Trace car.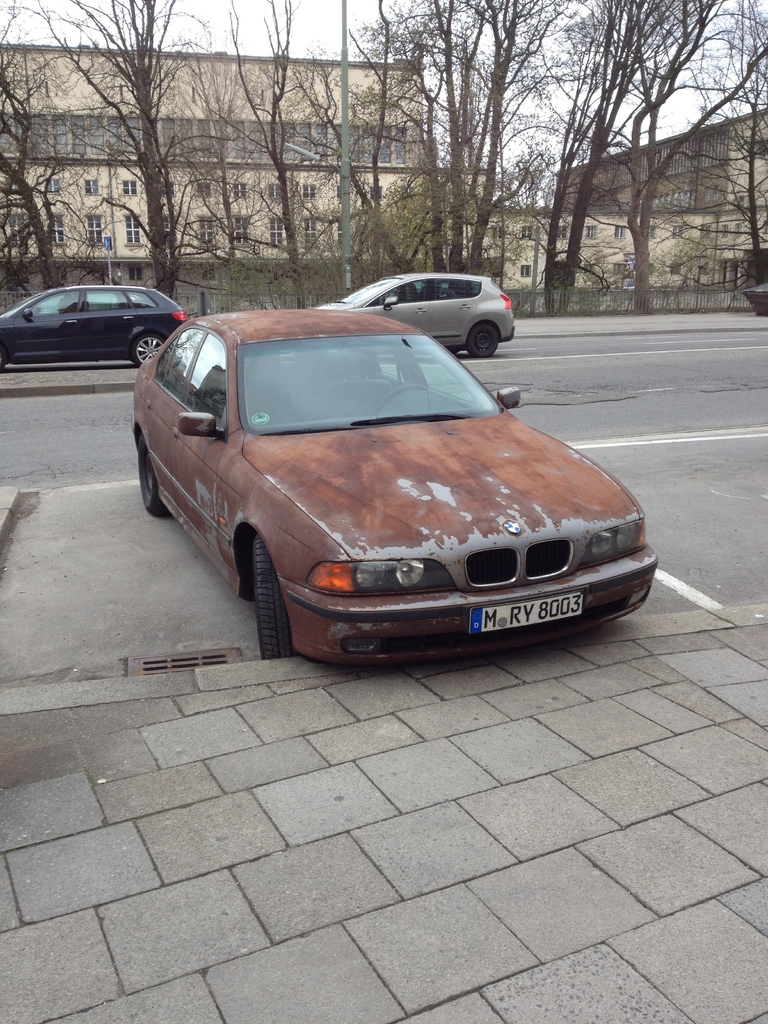
Traced to [115, 305, 659, 666].
